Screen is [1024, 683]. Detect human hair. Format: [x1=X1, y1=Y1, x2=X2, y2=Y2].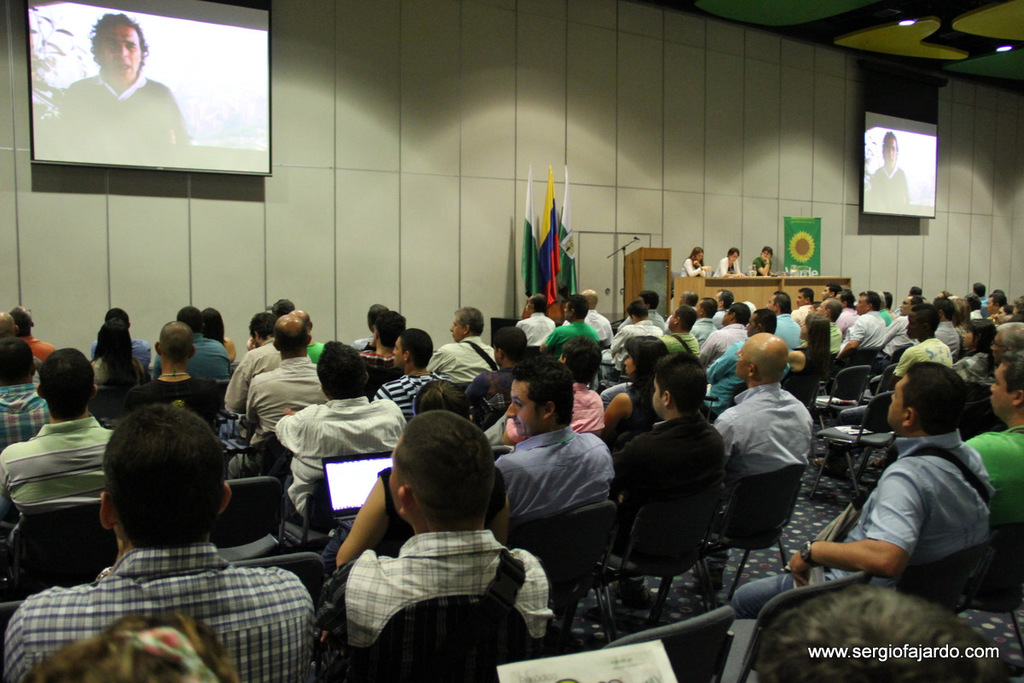
[x1=391, y1=410, x2=492, y2=528].
